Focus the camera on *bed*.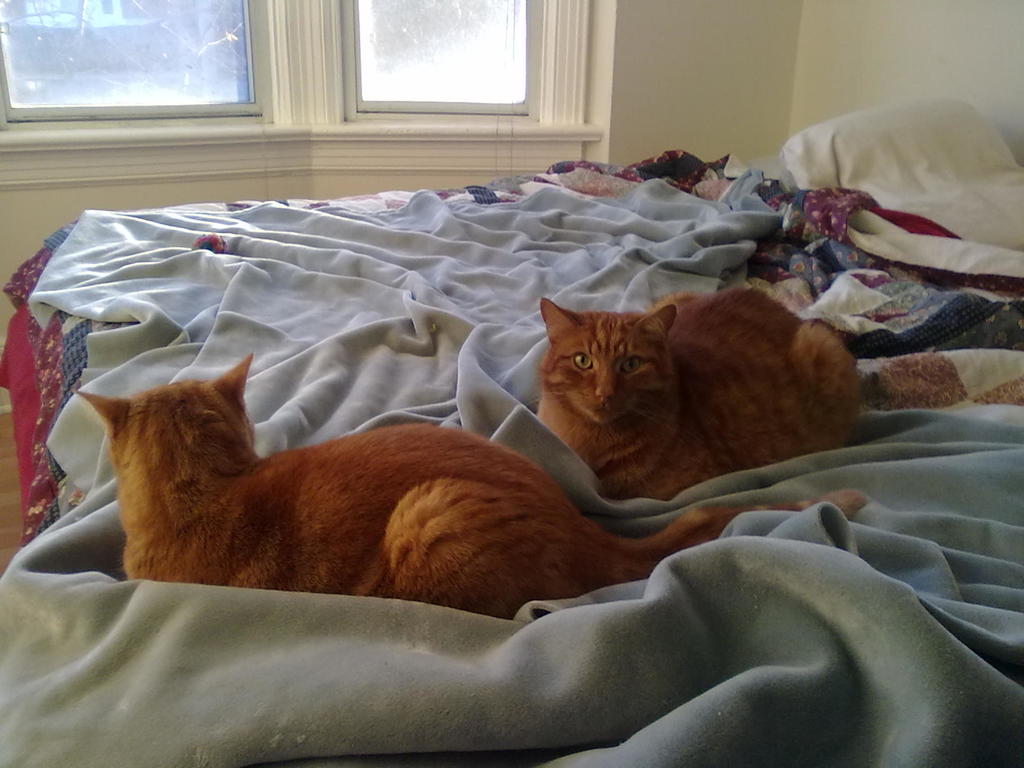
Focus region: x1=0, y1=91, x2=1023, y2=767.
